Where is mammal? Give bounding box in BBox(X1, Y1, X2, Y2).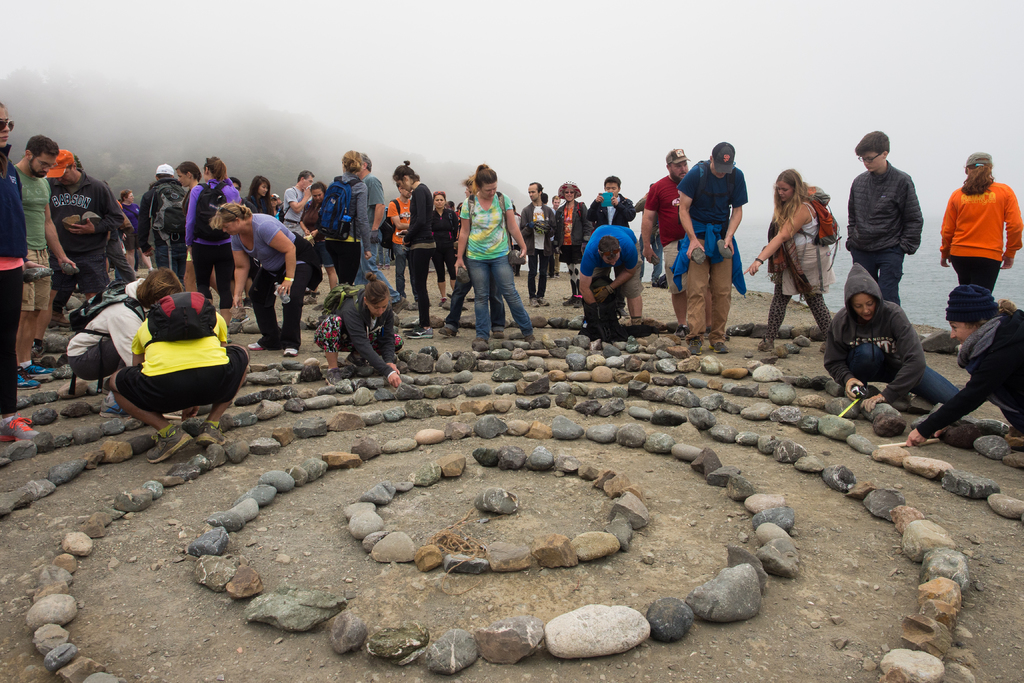
BBox(66, 268, 181, 420).
